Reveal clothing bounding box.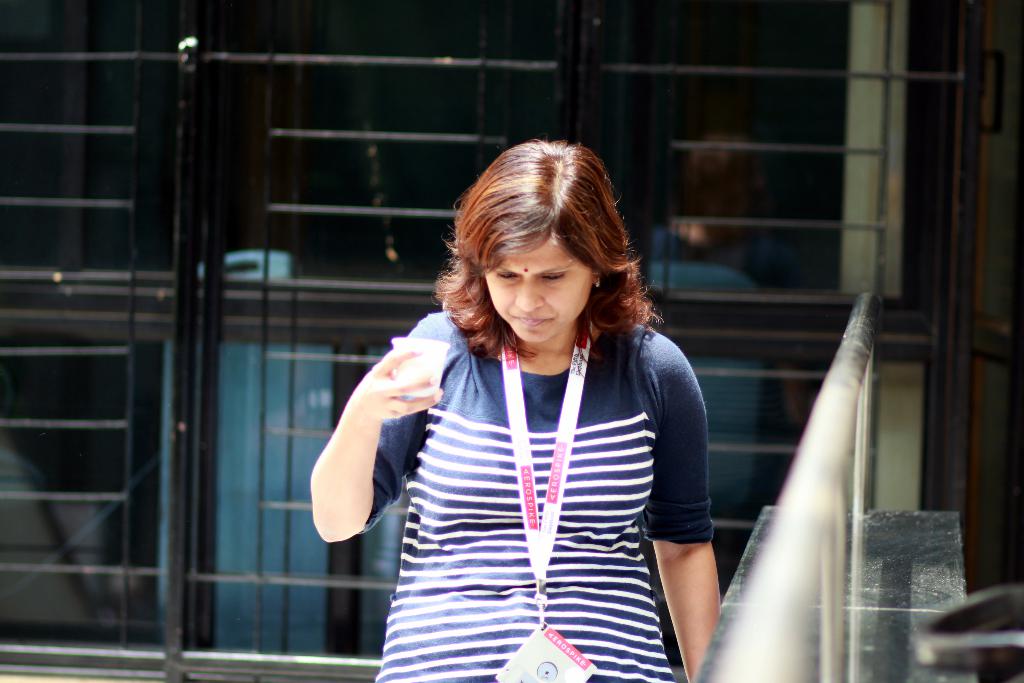
Revealed: bbox(366, 319, 717, 682).
